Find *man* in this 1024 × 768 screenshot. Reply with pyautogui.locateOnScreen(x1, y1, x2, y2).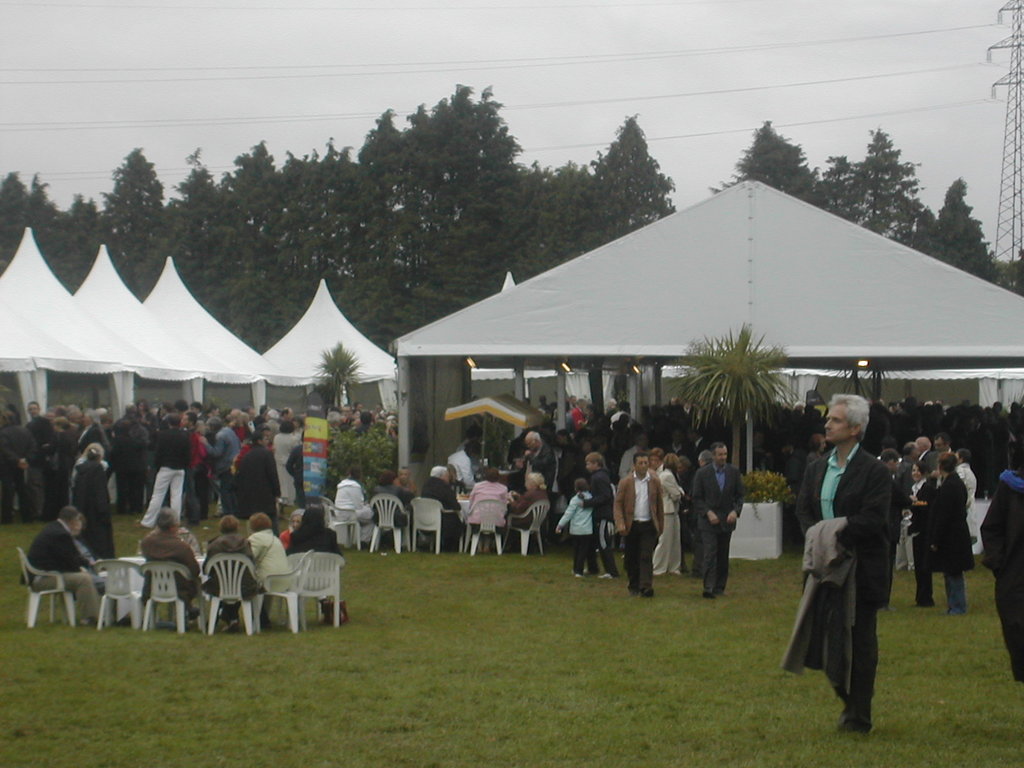
pyautogui.locateOnScreen(684, 421, 712, 467).
